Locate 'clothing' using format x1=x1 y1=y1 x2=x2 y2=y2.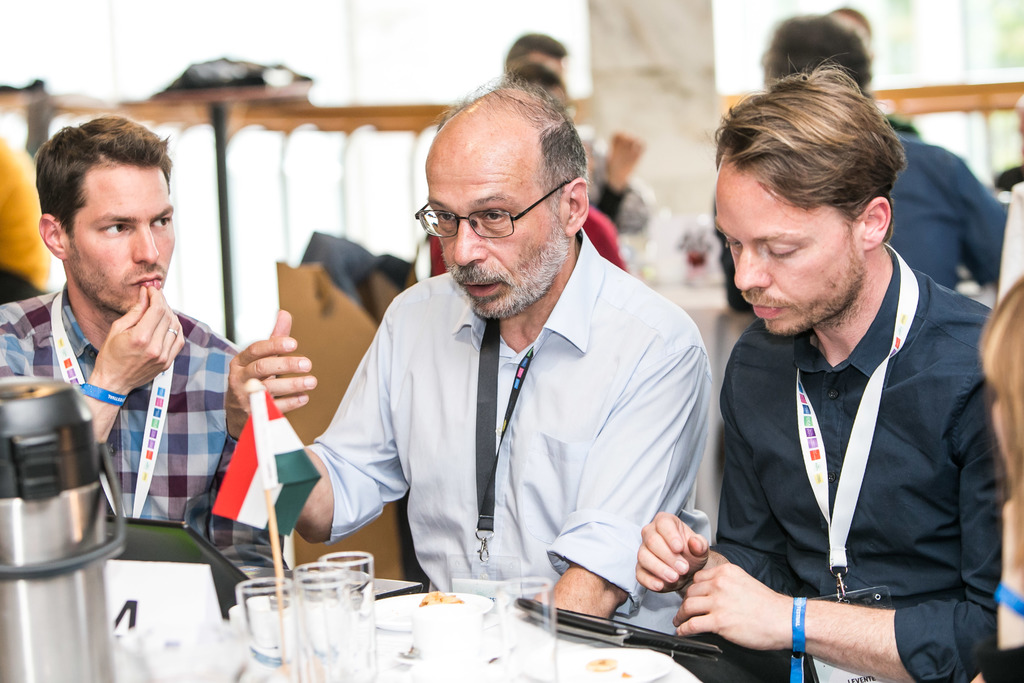
x1=305 y1=219 x2=716 y2=632.
